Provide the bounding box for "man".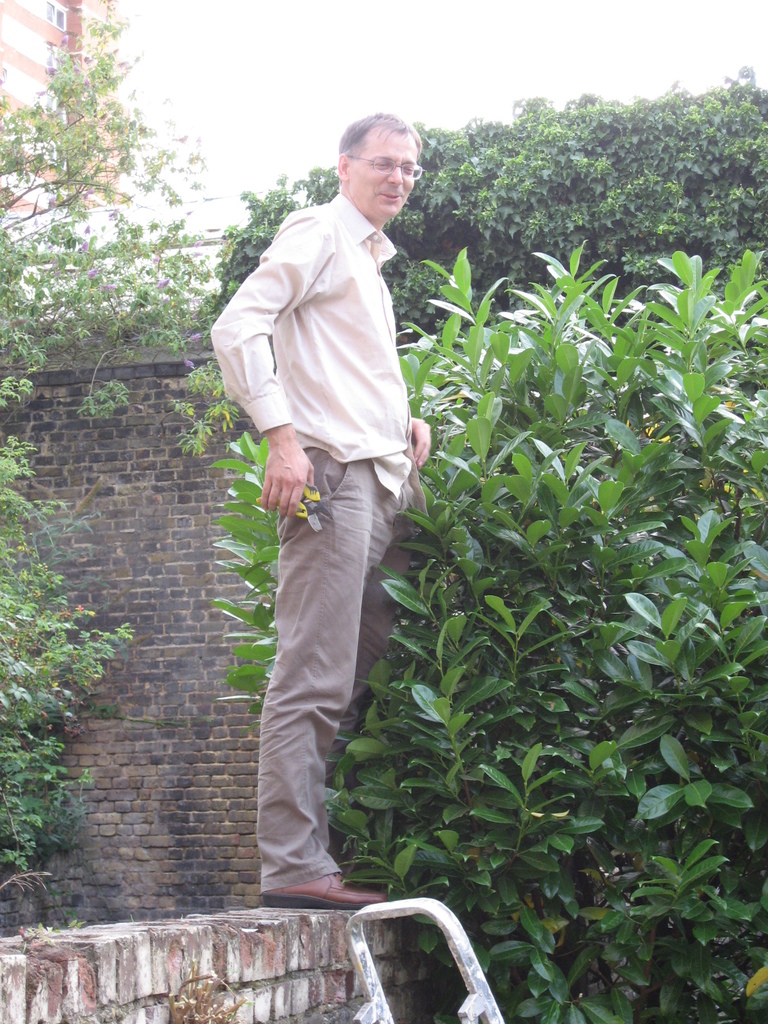
select_region(228, 124, 452, 893).
